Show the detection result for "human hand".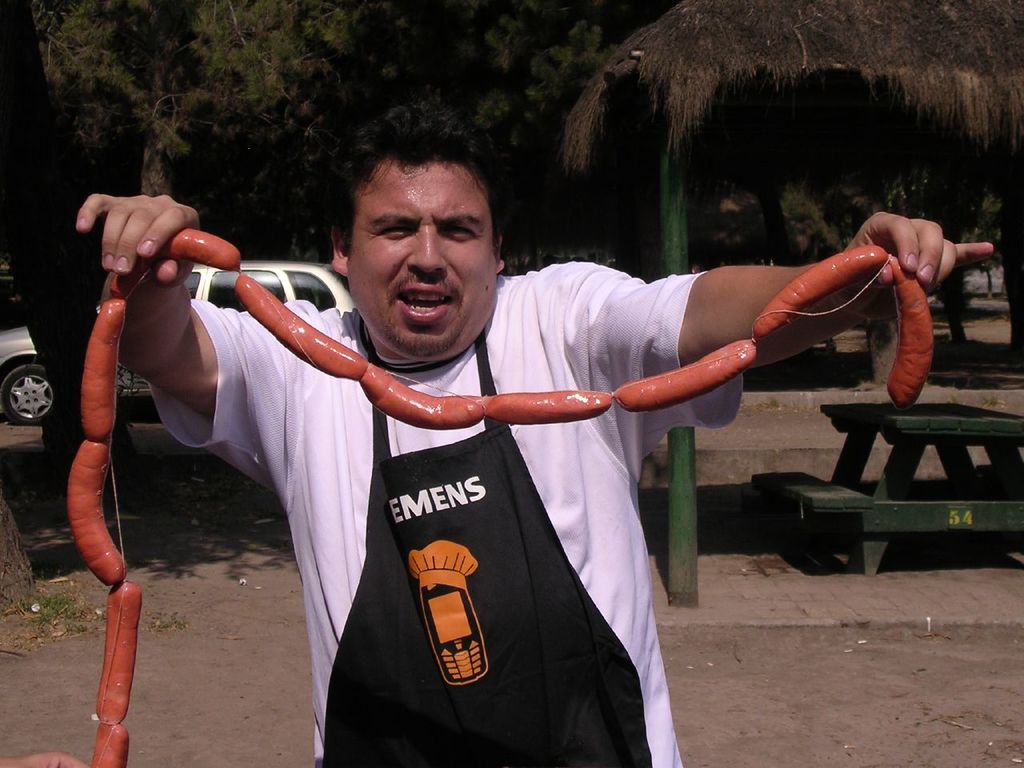
(69, 172, 224, 302).
